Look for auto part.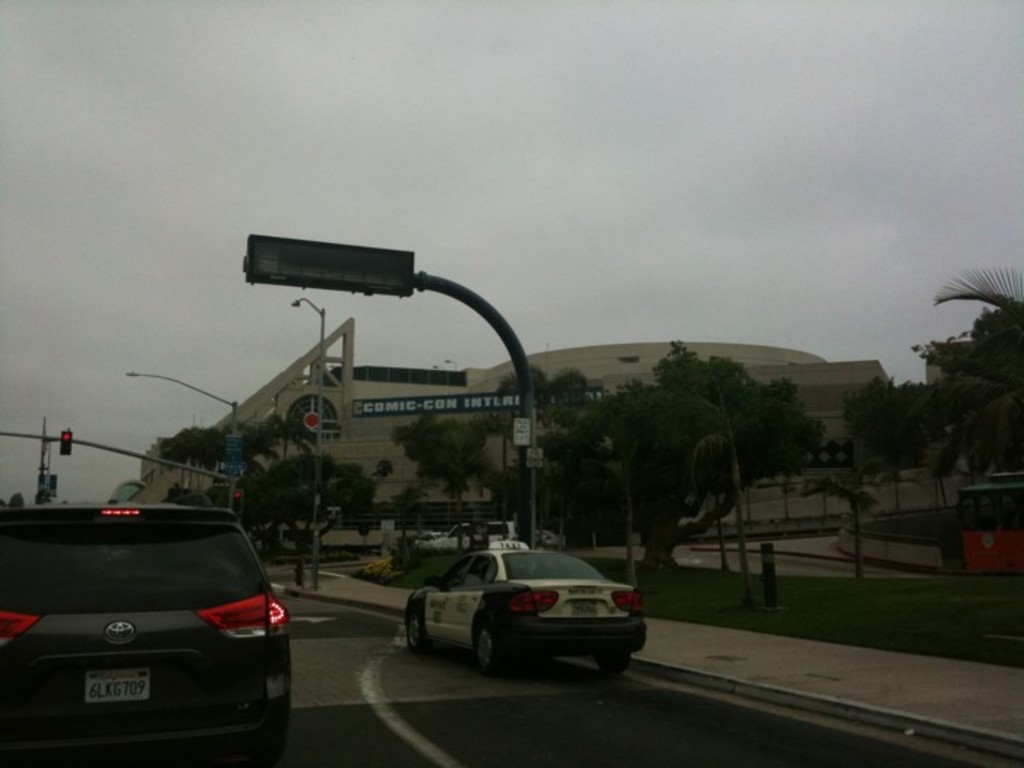
Found: Rect(493, 576, 642, 630).
